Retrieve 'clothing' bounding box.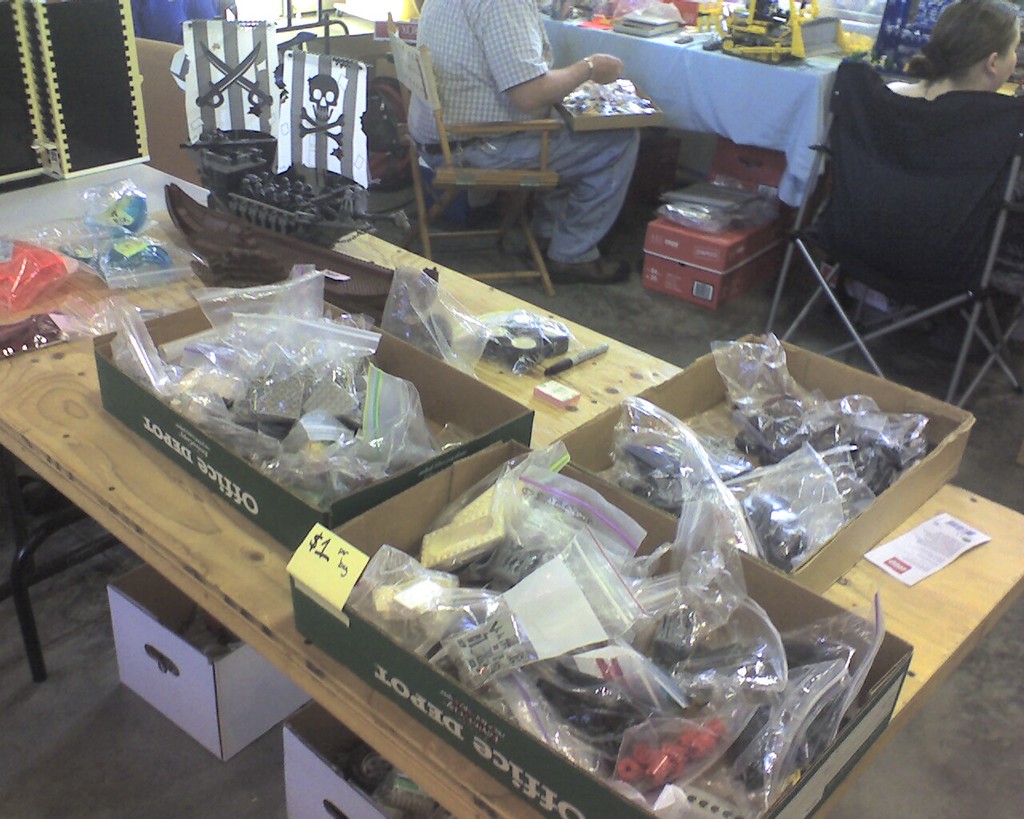
Bounding box: rect(398, 0, 640, 268).
